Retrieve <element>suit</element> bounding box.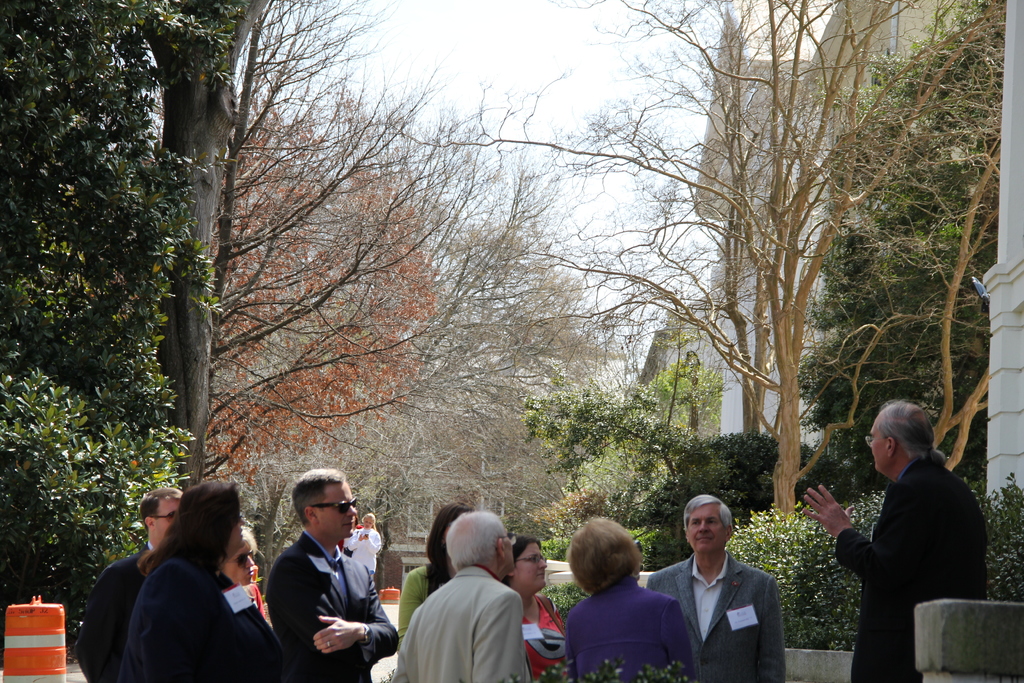
Bounding box: region(390, 565, 532, 682).
